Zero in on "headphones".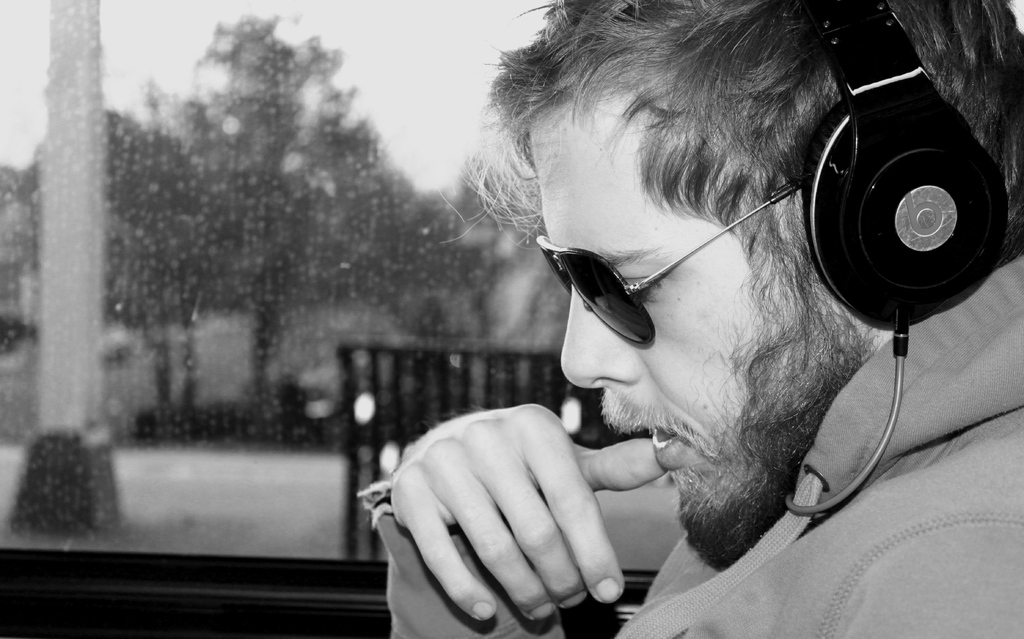
Zeroed in: rect(805, 0, 1020, 331).
